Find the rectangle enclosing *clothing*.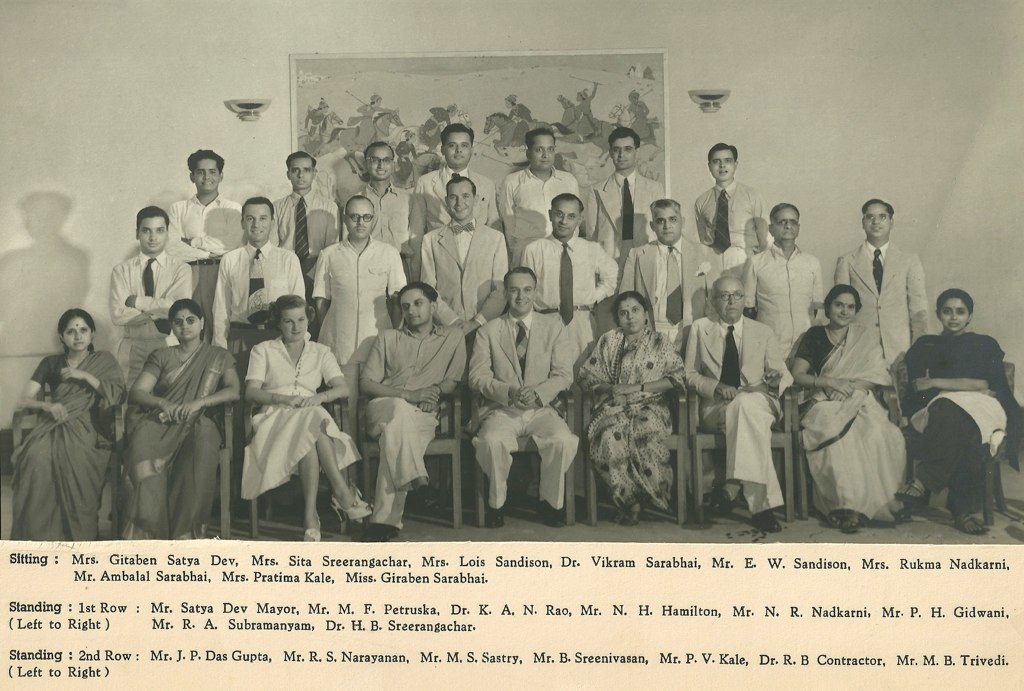
577 157 674 259.
